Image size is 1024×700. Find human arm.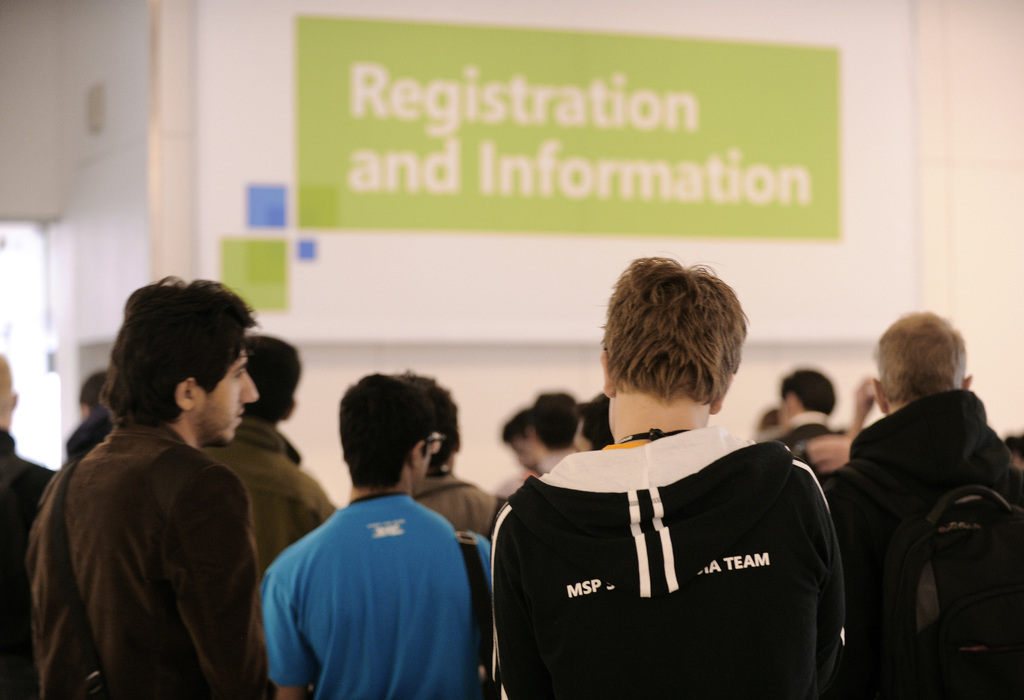
region(259, 562, 310, 699).
